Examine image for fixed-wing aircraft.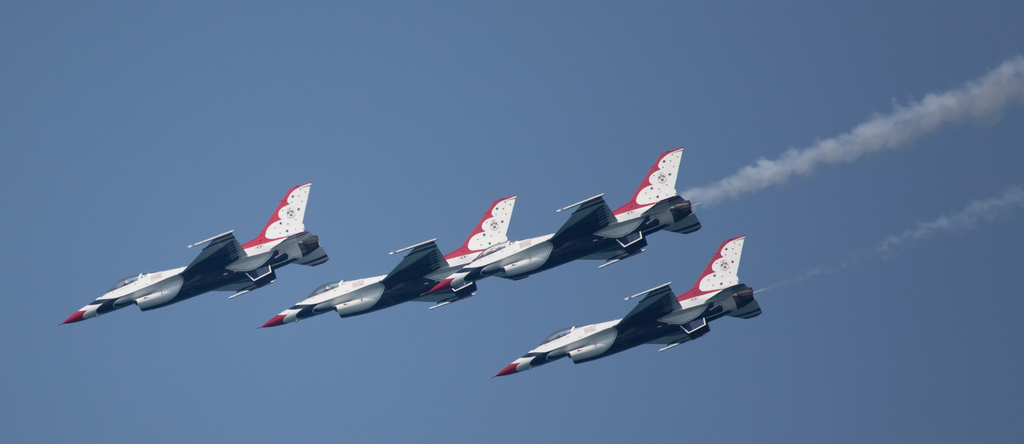
Examination result: [left=485, top=232, right=760, bottom=379].
